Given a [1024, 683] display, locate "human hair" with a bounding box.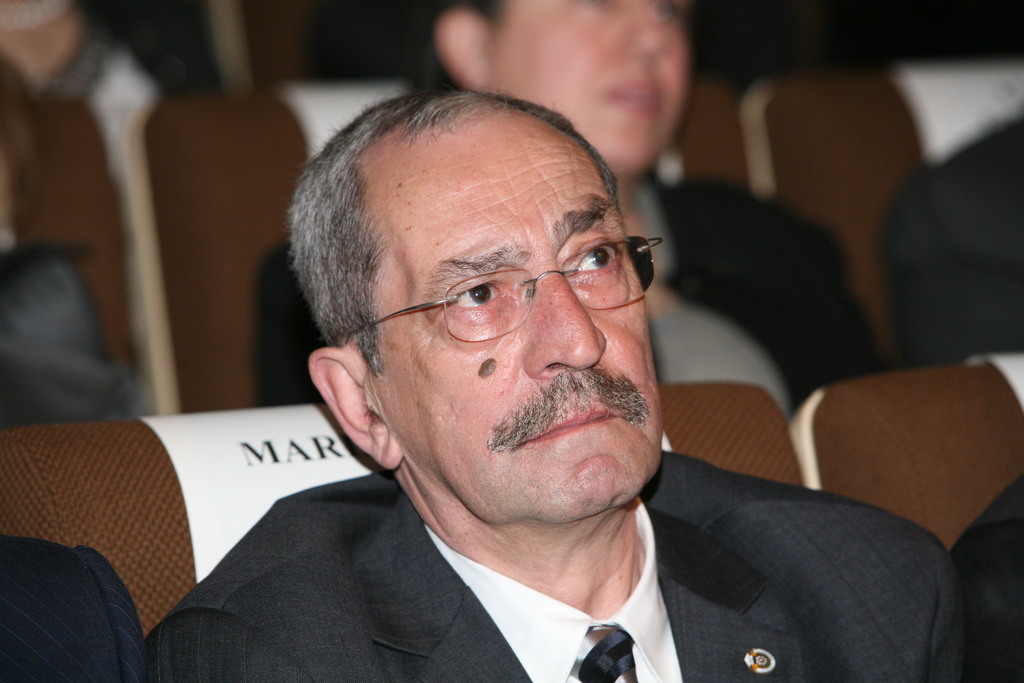
Located: 432,0,511,88.
